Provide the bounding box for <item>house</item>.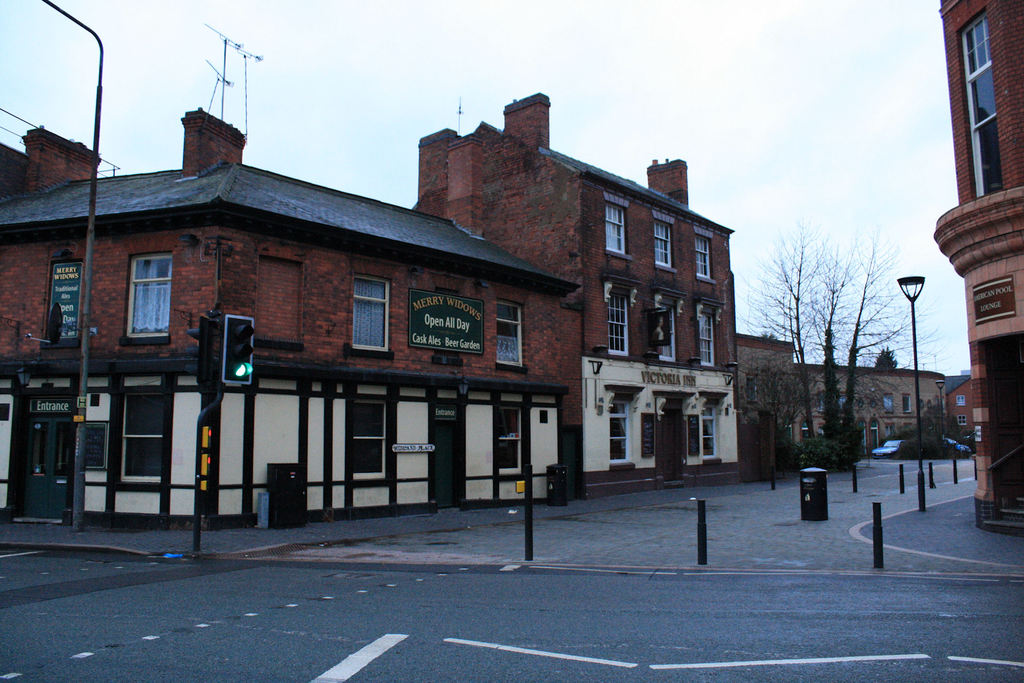
left=405, top=83, right=735, bottom=498.
